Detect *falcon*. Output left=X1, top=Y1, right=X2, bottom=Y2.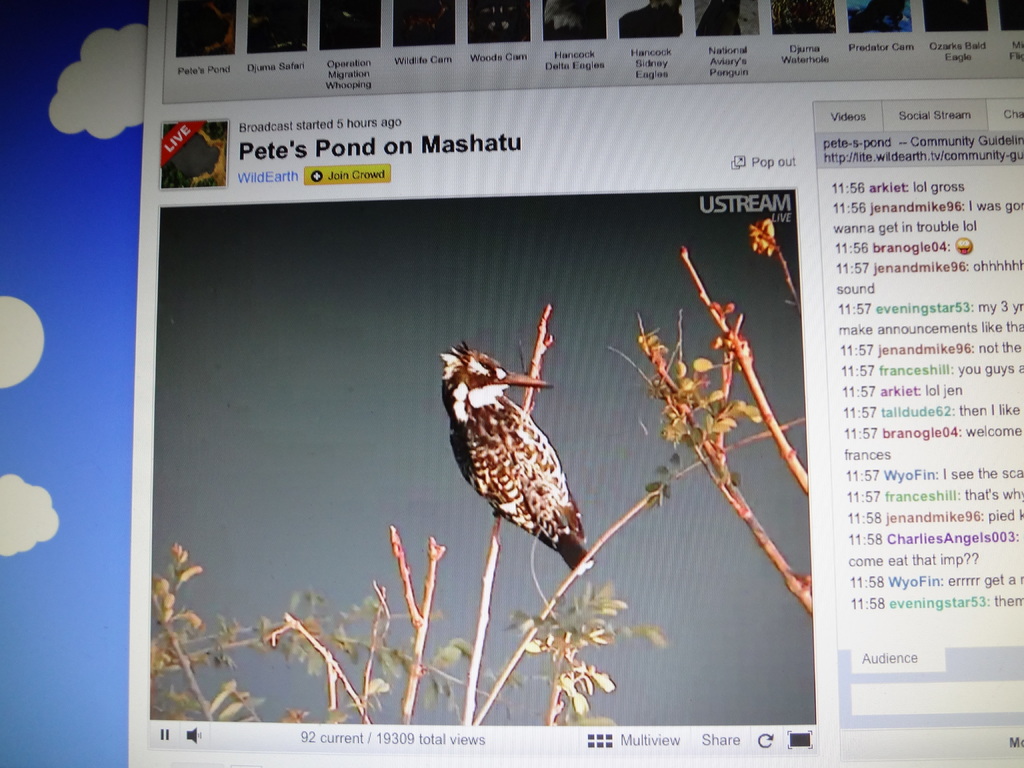
left=694, top=0, right=744, bottom=37.
